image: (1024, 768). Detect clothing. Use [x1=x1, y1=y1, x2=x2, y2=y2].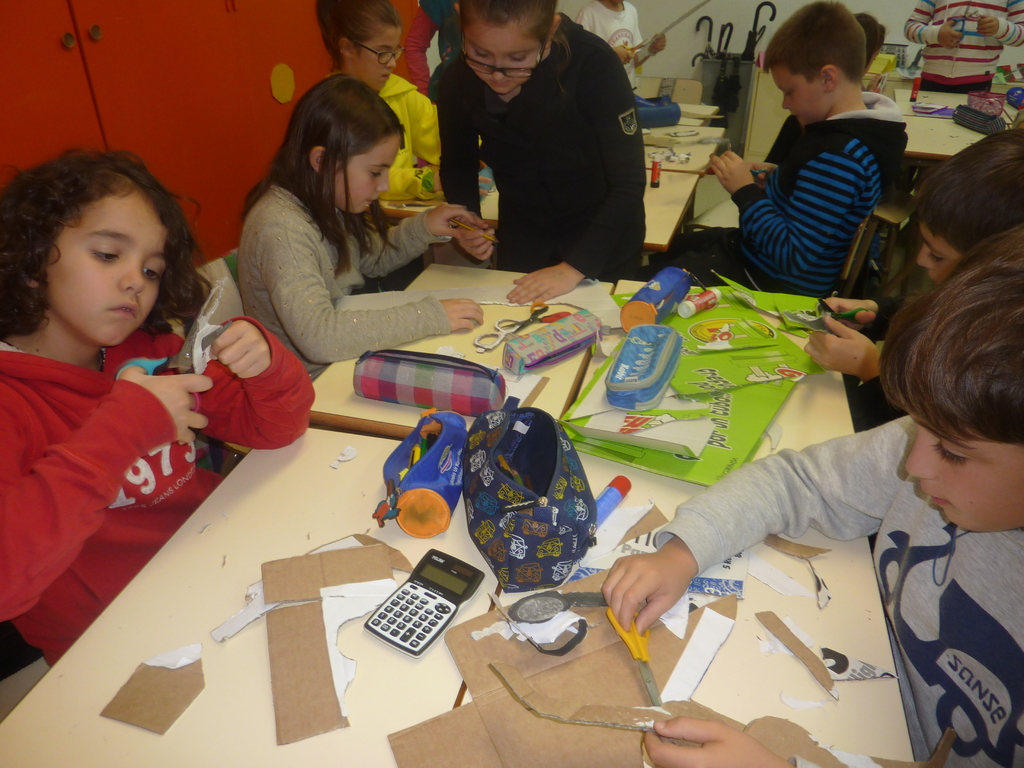
[x1=248, y1=182, x2=461, y2=378].
